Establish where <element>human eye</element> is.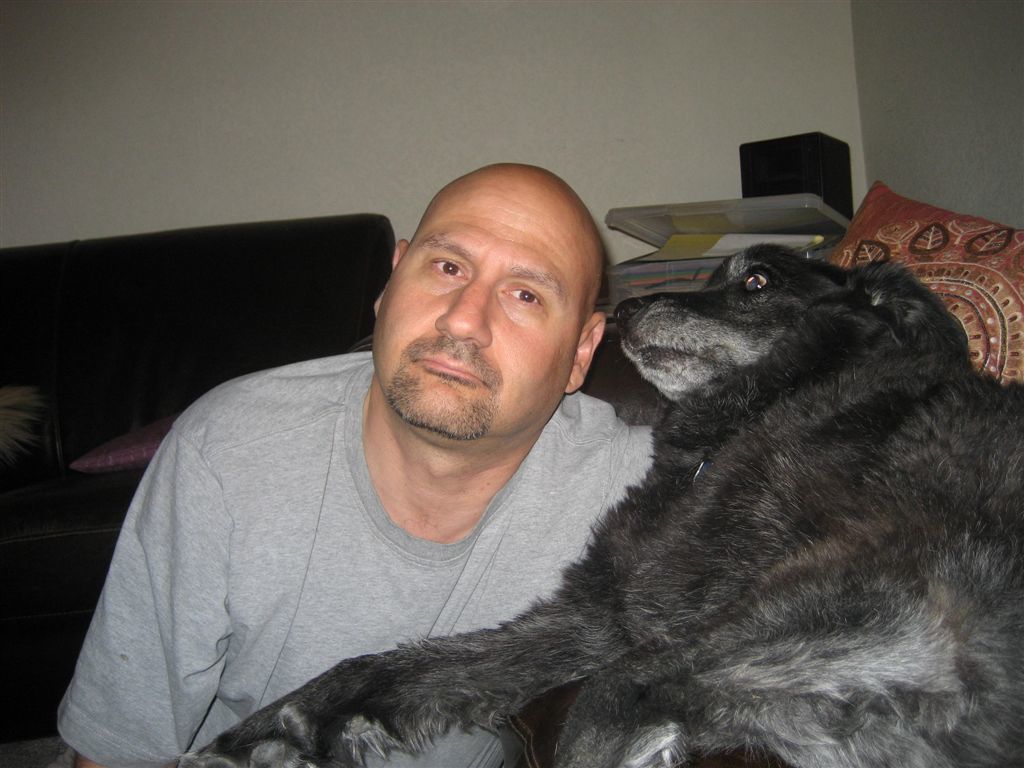
Established at (x1=426, y1=254, x2=470, y2=285).
